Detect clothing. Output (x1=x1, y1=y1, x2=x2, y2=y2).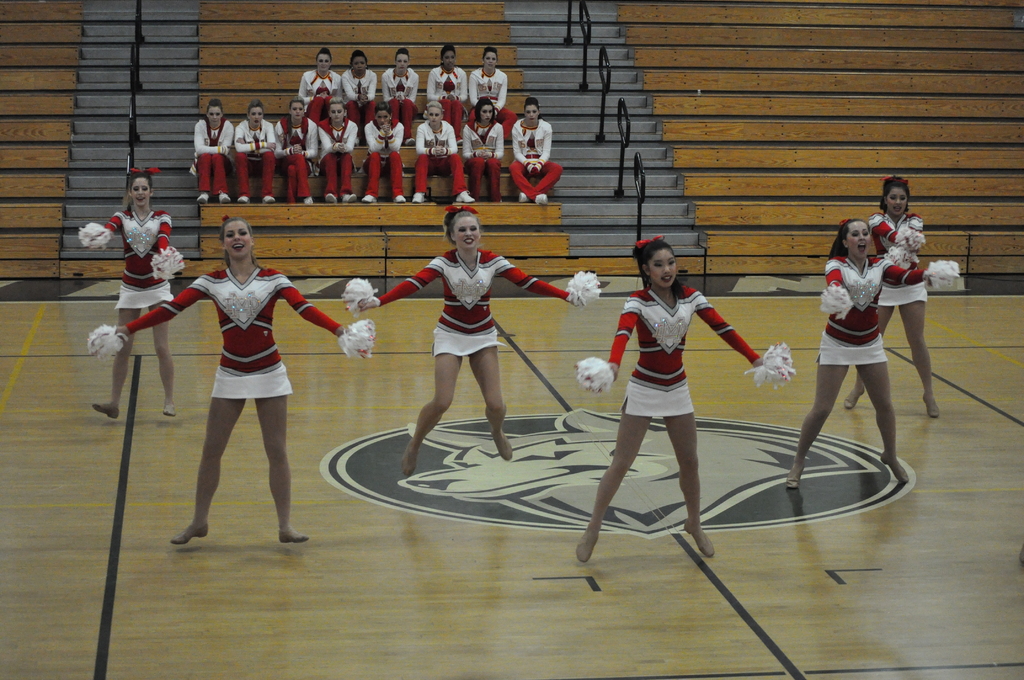
(x1=604, y1=285, x2=764, y2=418).
